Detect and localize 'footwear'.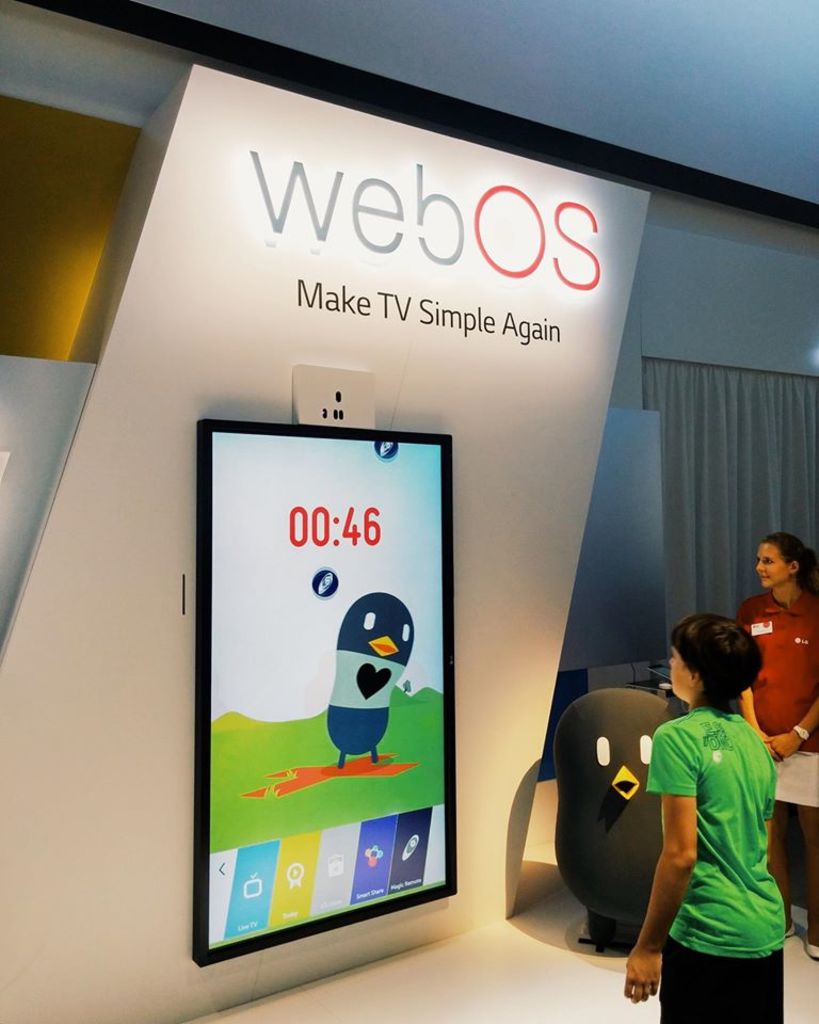
Localized at <bbox>800, 928, 818, 962</bbox>.
